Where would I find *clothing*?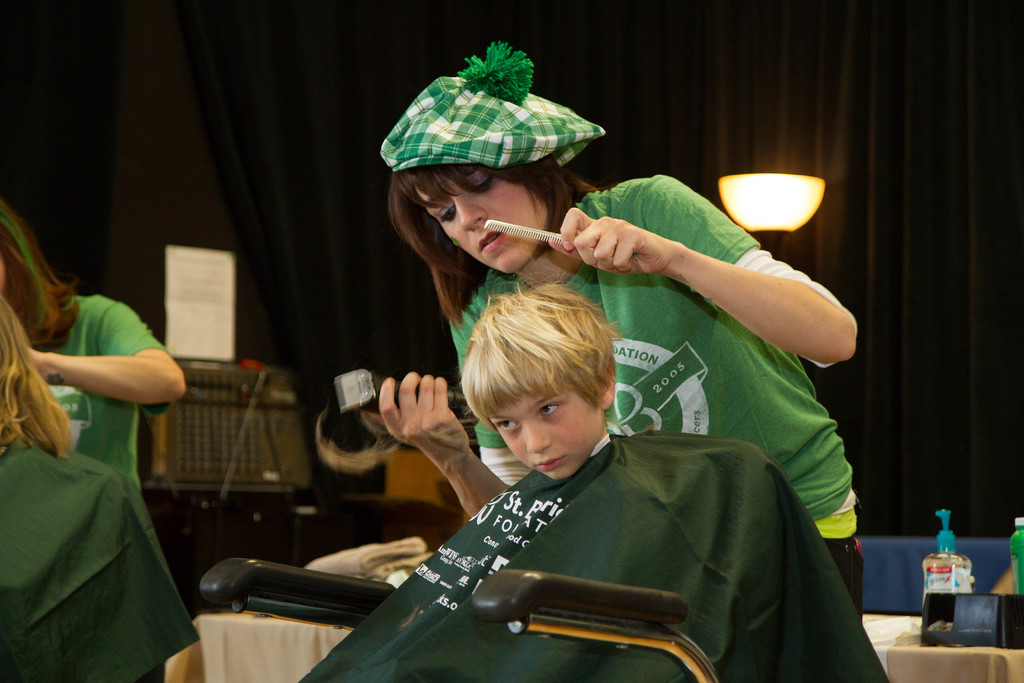
At bbox=(448, 172, 855, 522).
